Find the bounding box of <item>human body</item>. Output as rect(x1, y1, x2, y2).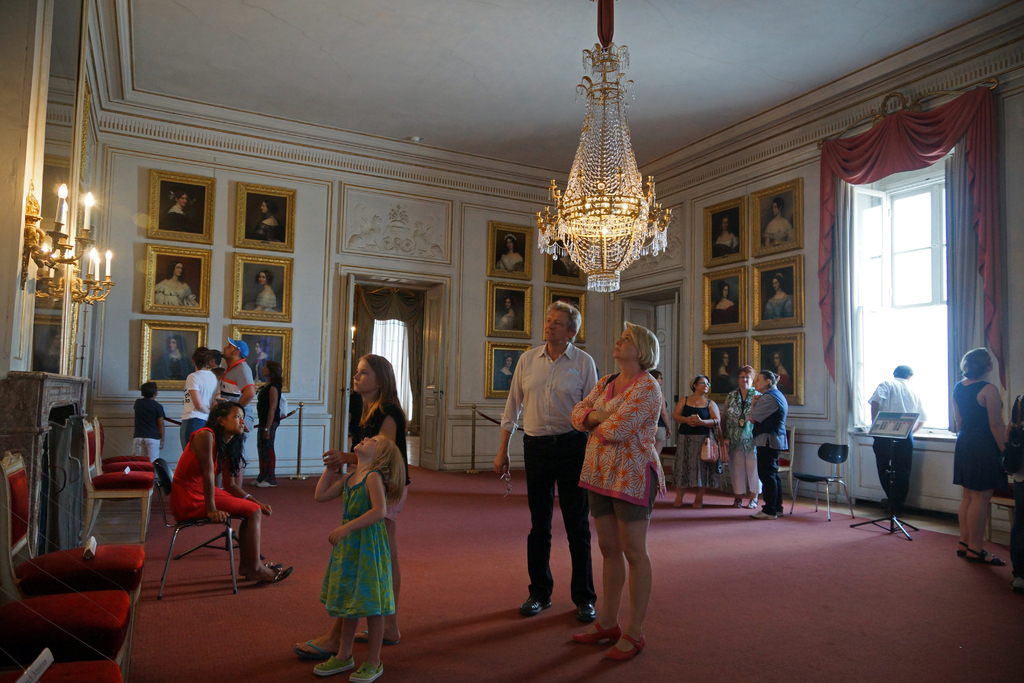
rect(162, 183, 186, 229).
